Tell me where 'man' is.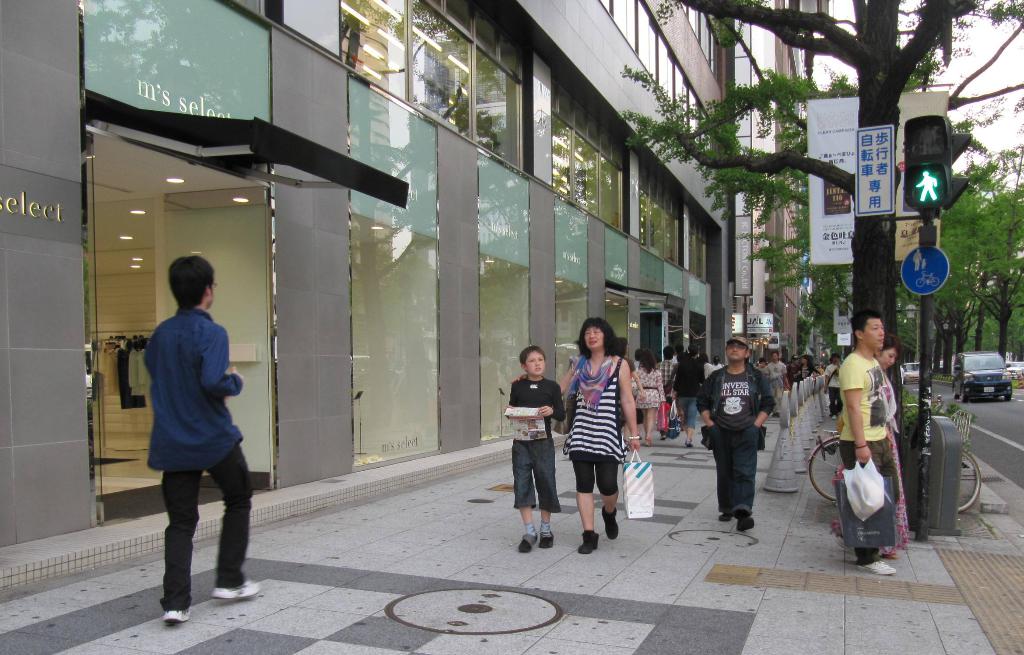
'man' is at [691,343,701,362].
